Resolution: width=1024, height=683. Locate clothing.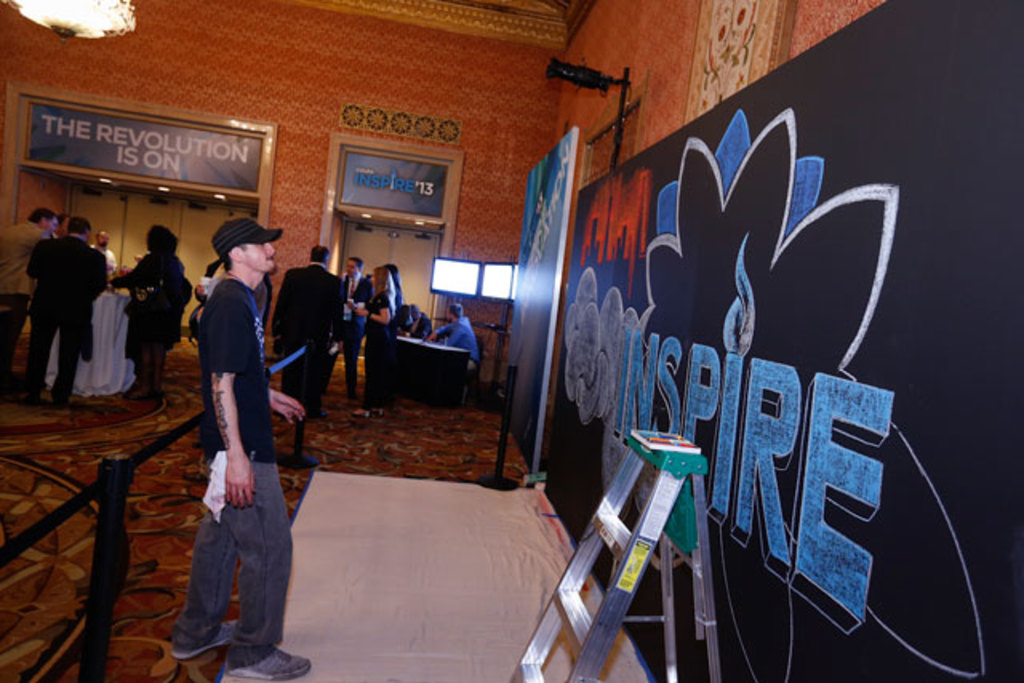
pyautogui.locateOnScreen(93, 242, 126, 290).
